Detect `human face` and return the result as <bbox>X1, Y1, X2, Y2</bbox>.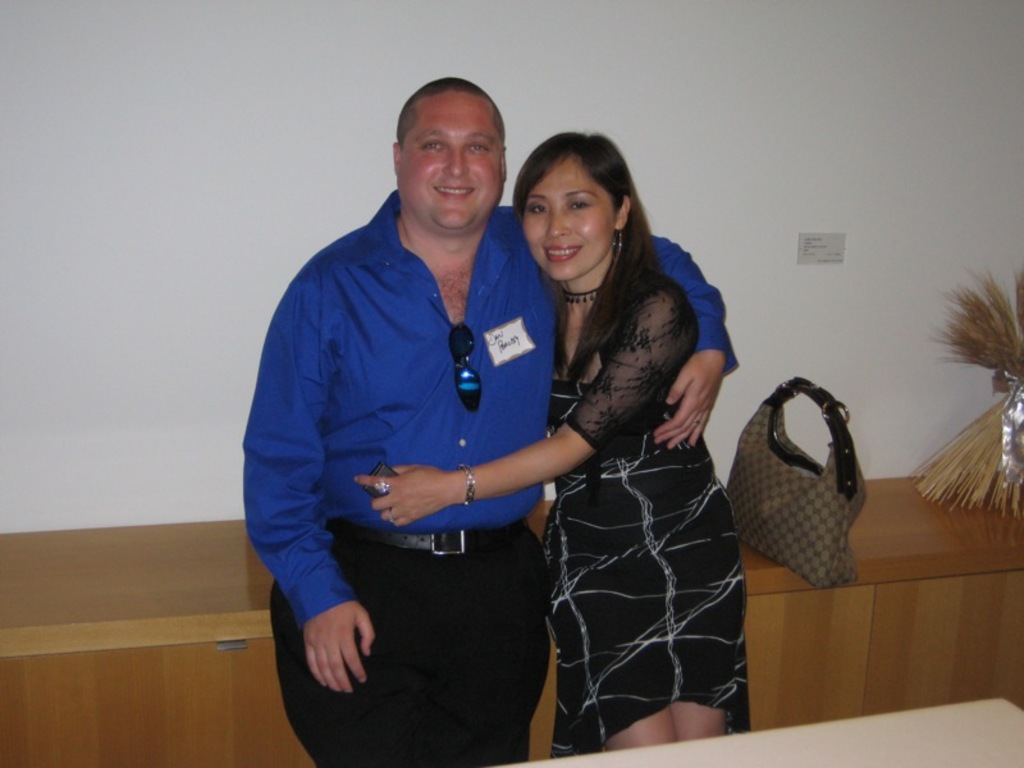
<bbox>402, 91, 500, 227</bbox>.
